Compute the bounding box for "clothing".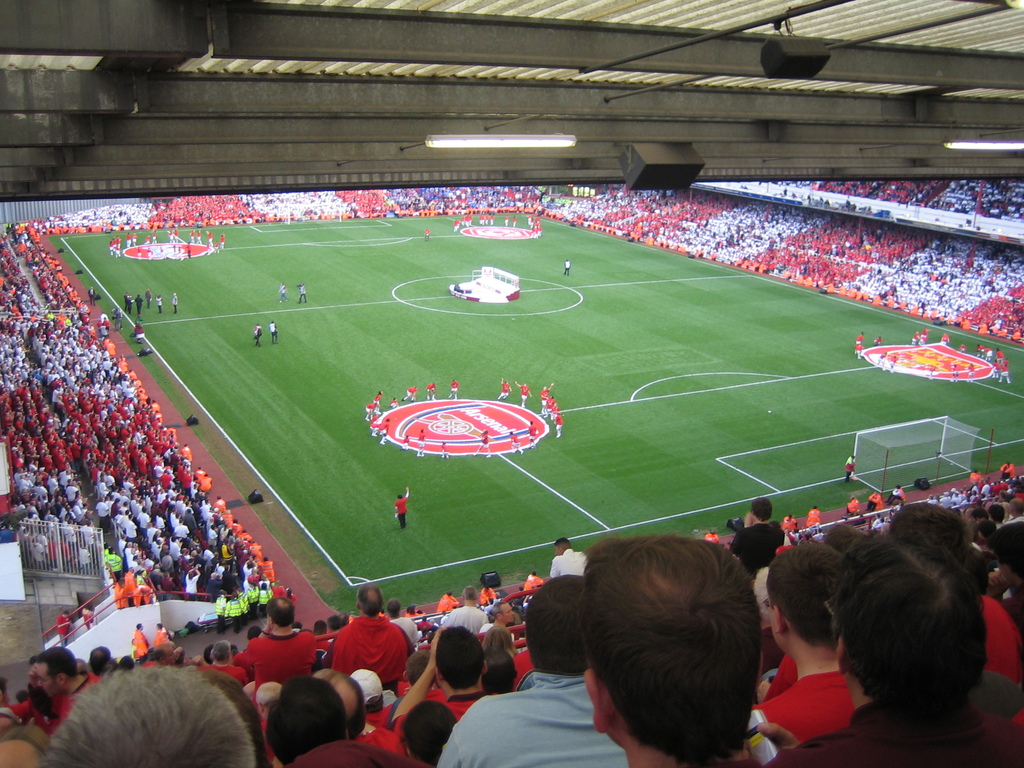
rect(921, 333, 929, 342).
